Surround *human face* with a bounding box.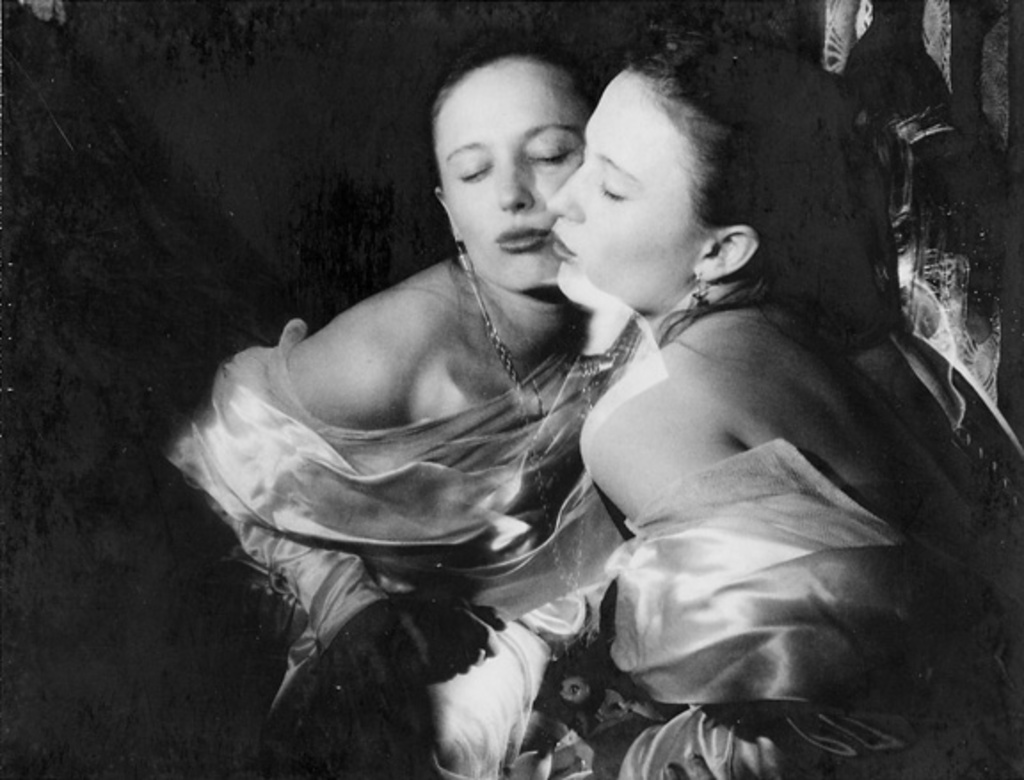
l=546, t=64, r=693, b=320.
